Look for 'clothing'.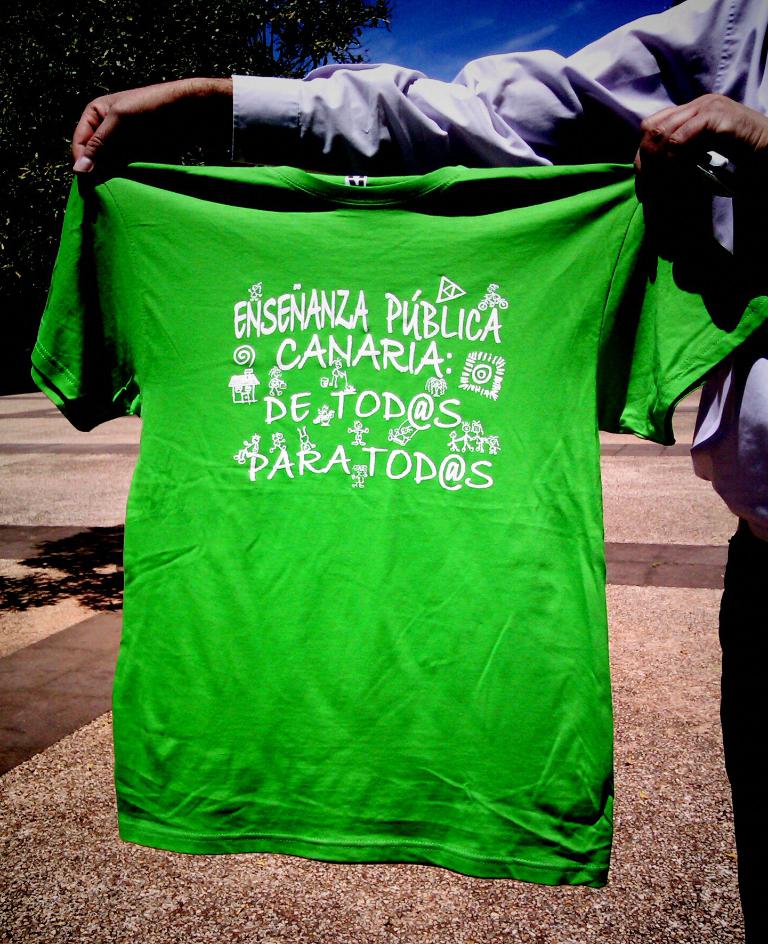
Found: rect(711, 522, 767, 941).
